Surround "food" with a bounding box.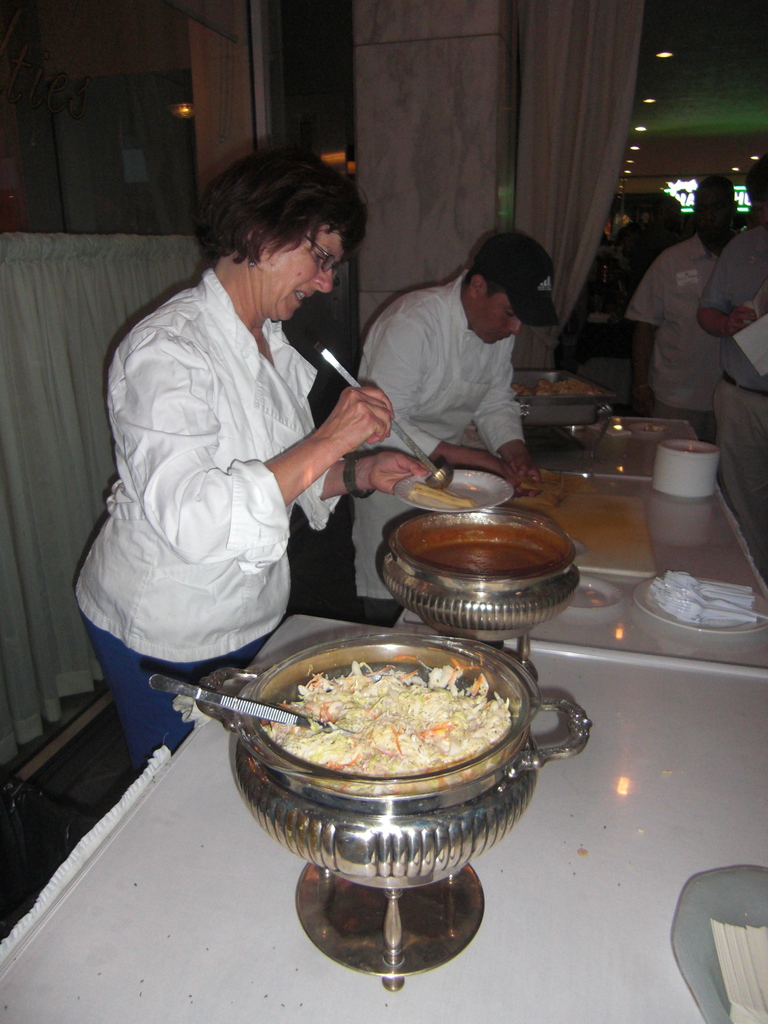
x1=397 y1=520 x2=572 y2=570.
